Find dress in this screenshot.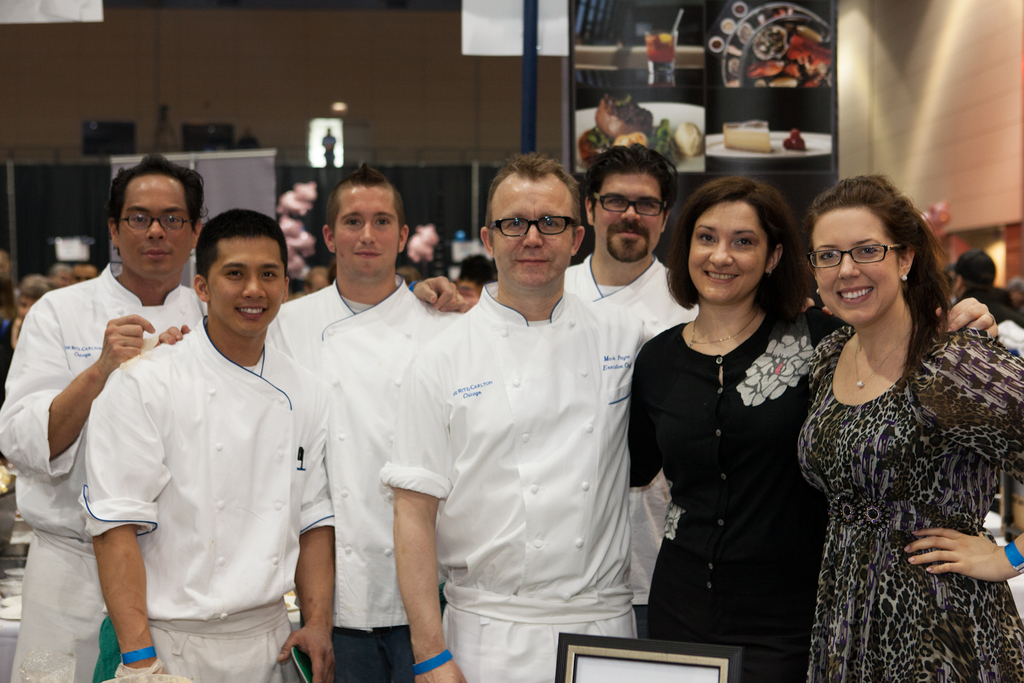
The bounding box for dress is x1=627, y1=314, x2=830, y2=682.
